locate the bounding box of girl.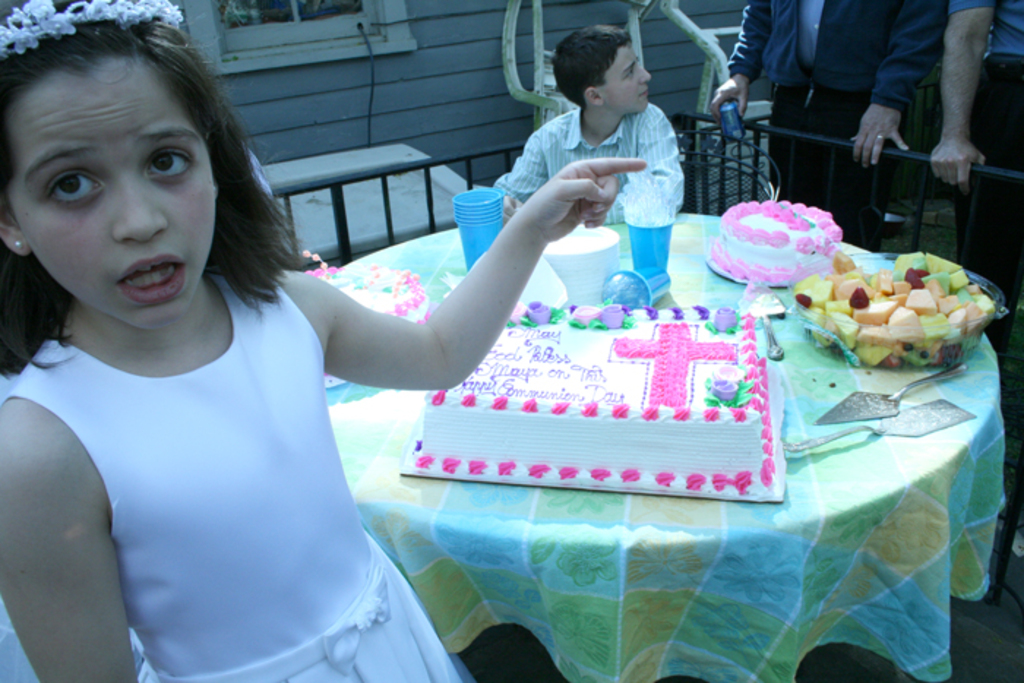
Bounding box: box(0, 0, 647, 682).
